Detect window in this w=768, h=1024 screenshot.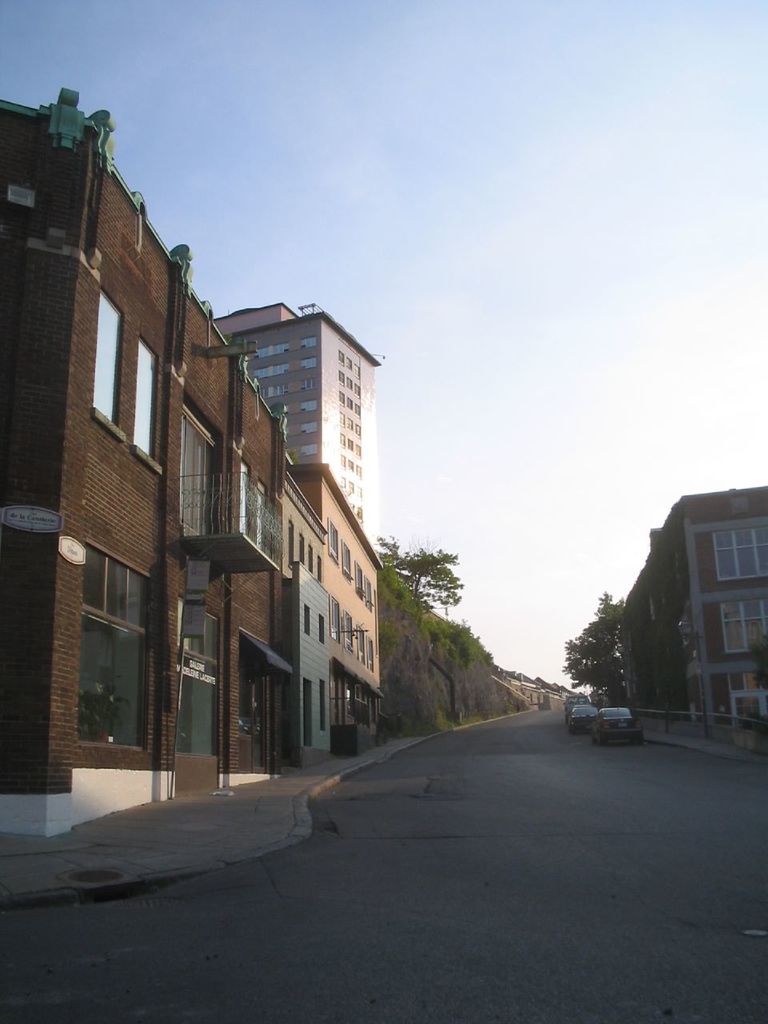
Detection: l=321, t=614, r=328, b=642.
